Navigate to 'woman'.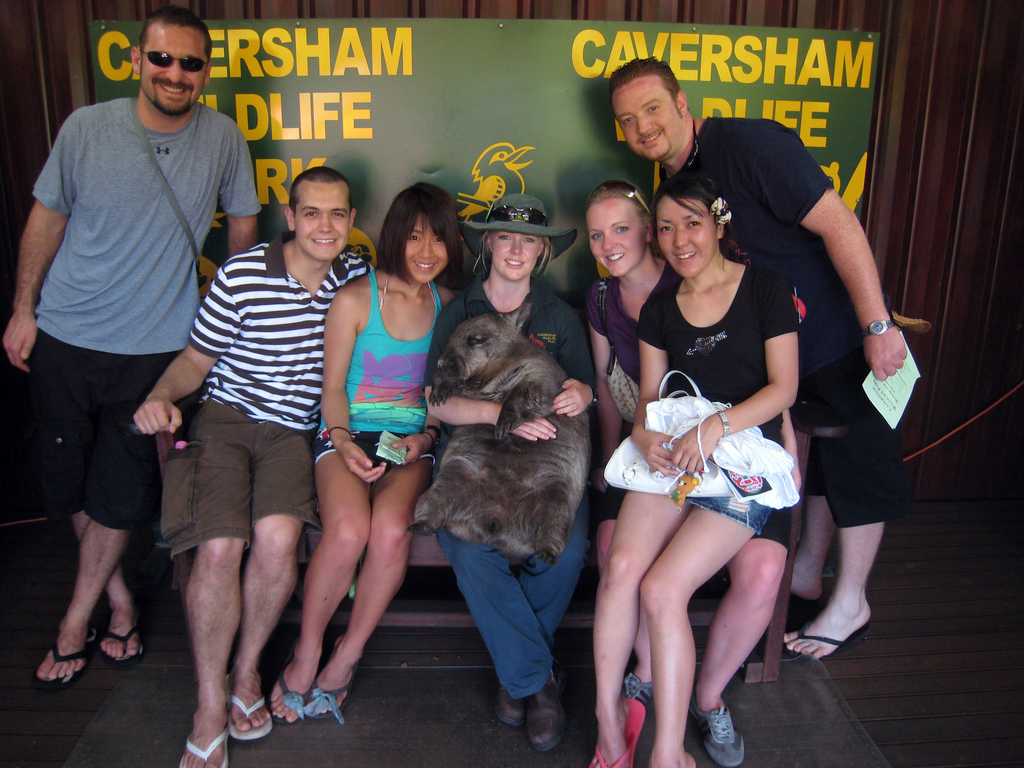
Navigation target: region(268, 175, 474, 732).
